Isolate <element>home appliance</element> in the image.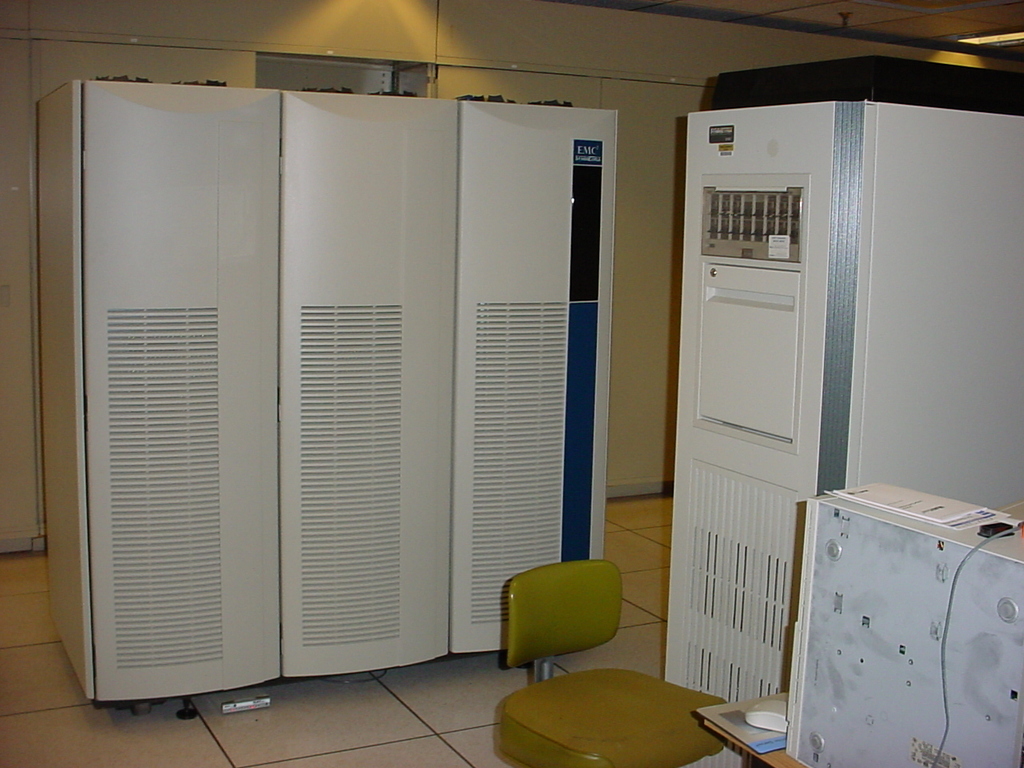
Isolated region: {"x1": 663, "y1": 50, "x2": 1023, "y2": 767}.
